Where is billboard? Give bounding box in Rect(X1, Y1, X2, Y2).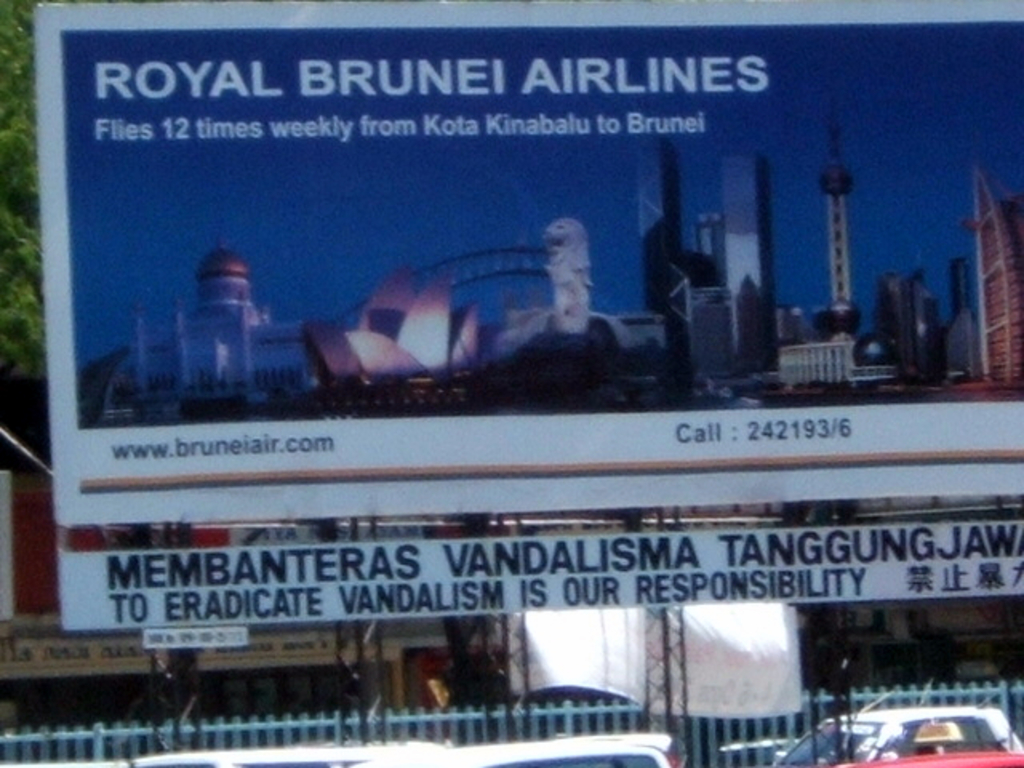
Rect(54, 520, 1022, 634).
